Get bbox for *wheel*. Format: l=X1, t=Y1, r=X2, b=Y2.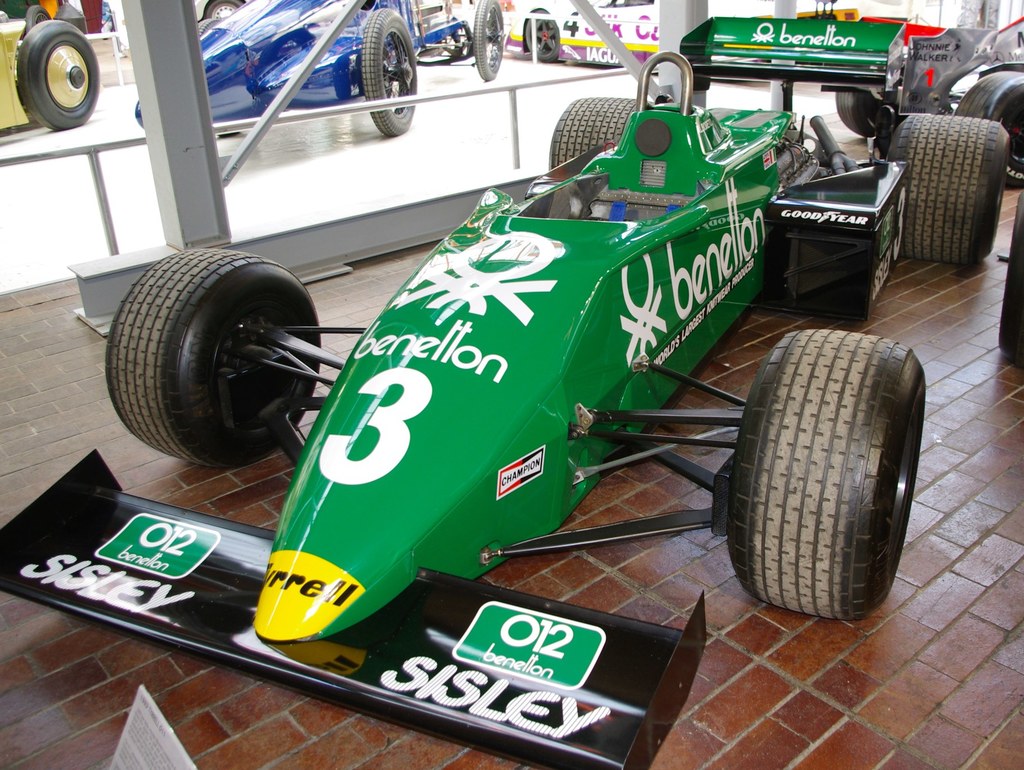
l=202, t=0, r=238, b=15.
